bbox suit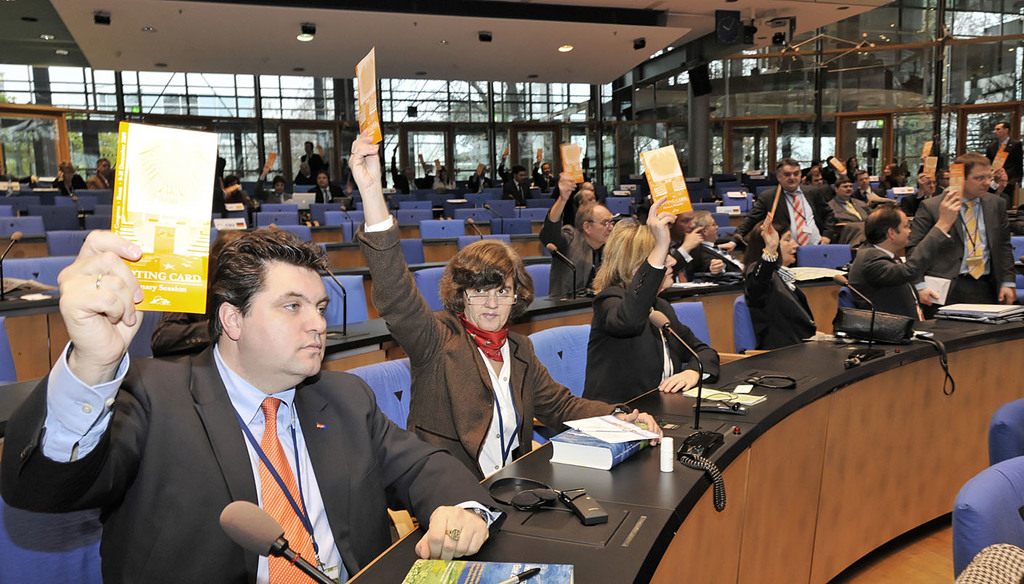
306 185 348 204
